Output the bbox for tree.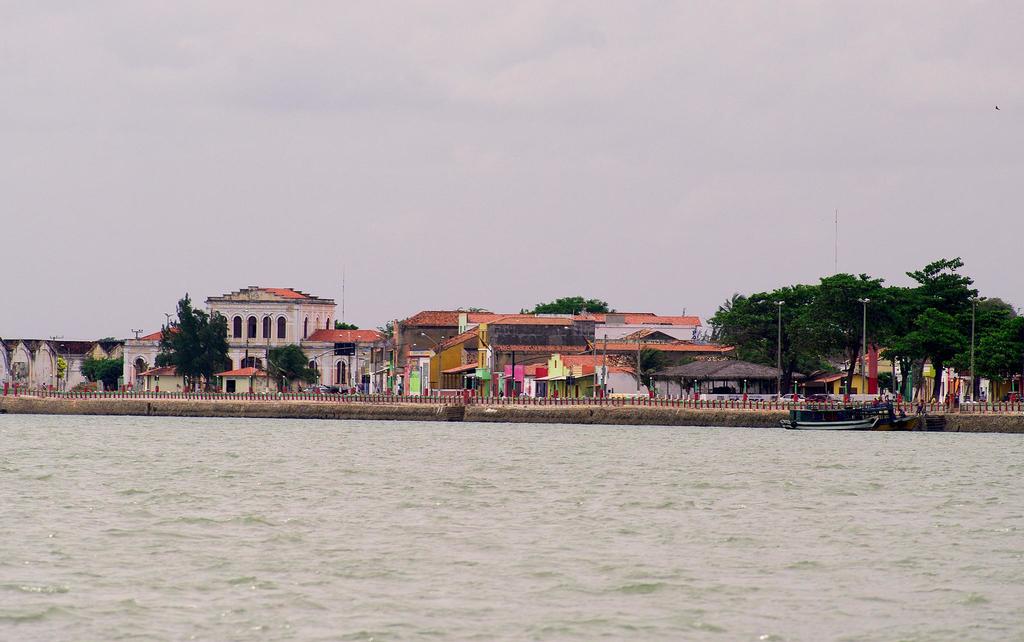
detection(79, 338, 122, 399).
